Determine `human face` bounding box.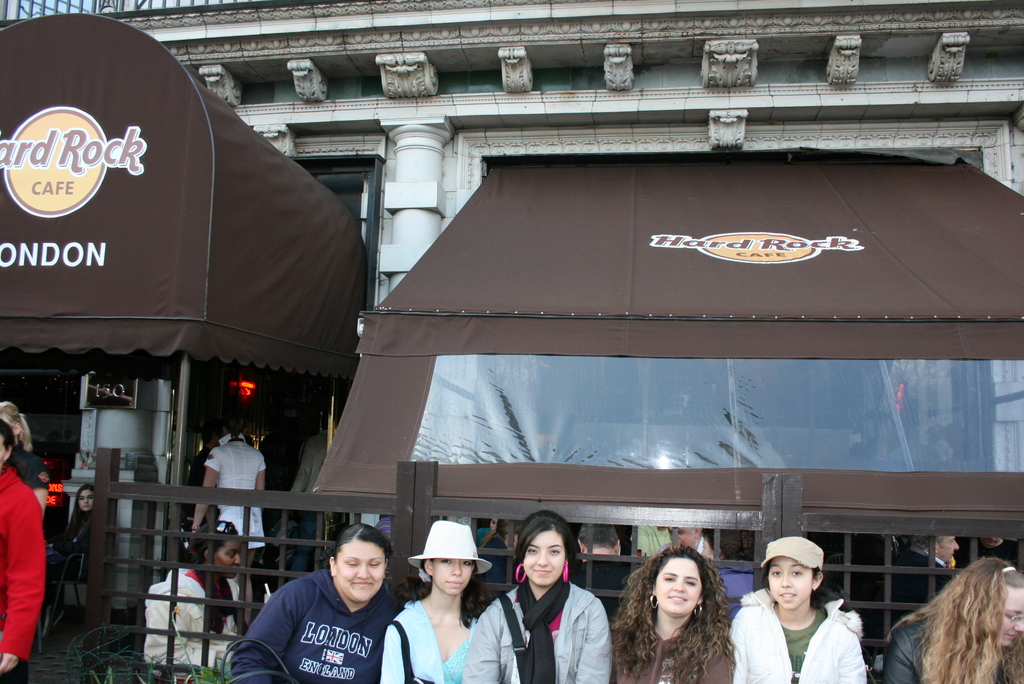
Determined: x1=769 y1=555 x2=812 y2=610.
